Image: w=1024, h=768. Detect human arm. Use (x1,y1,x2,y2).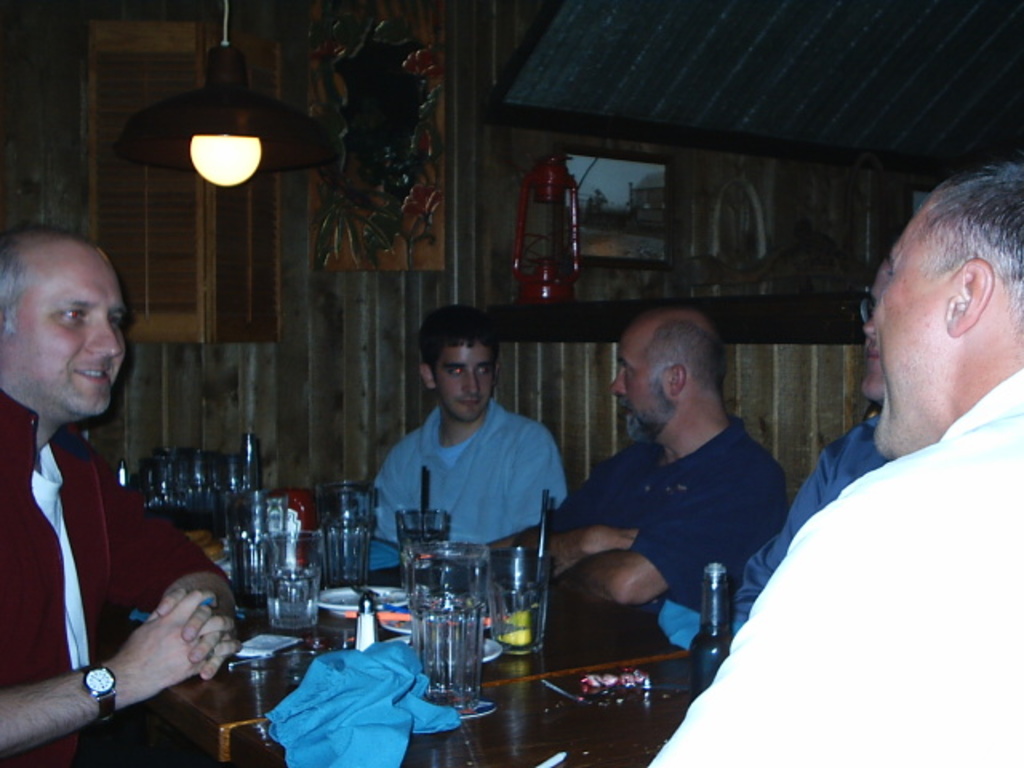
(550,456,782,608).
